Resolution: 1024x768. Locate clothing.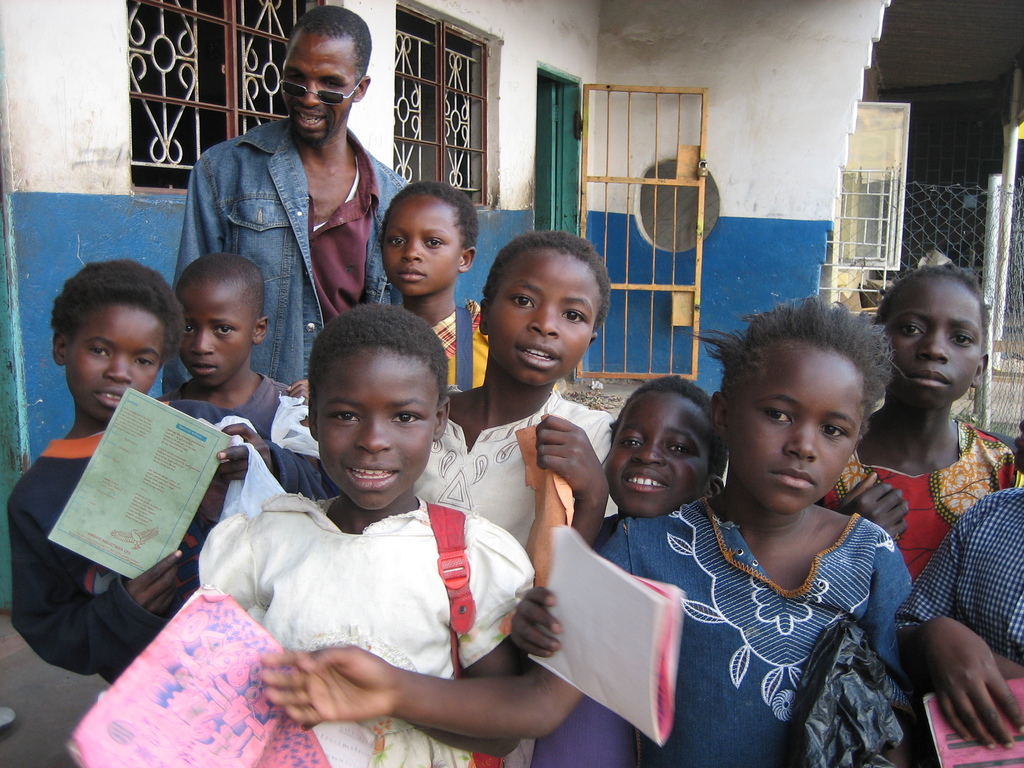
Rect(824, 417, 1020, 589).
